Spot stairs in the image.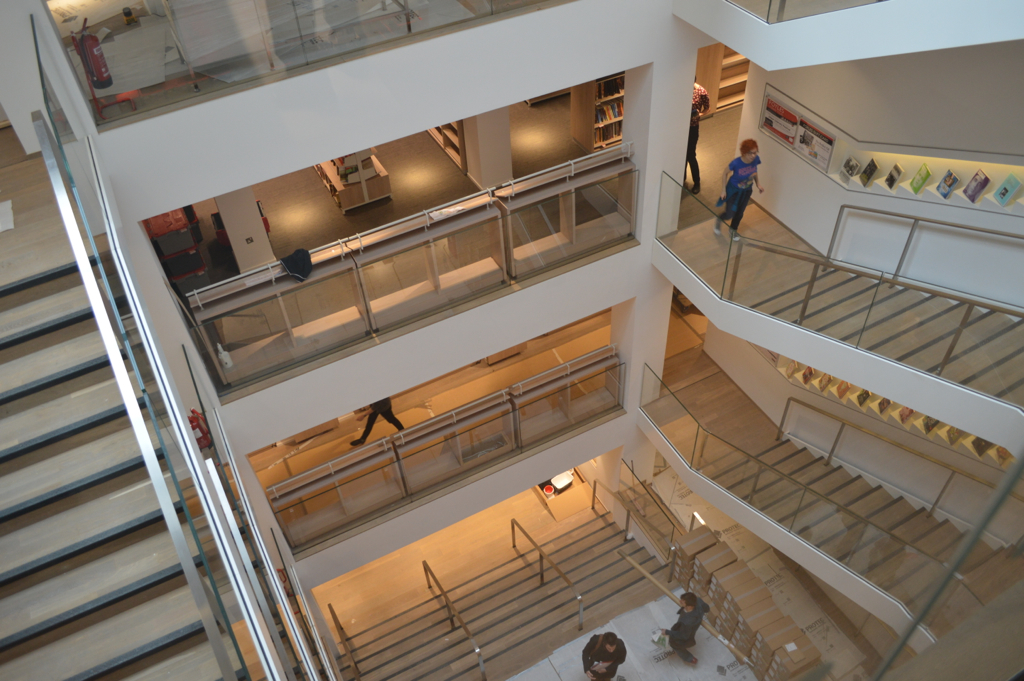
stairs found at bbox=[0, 153, 247, 680].
